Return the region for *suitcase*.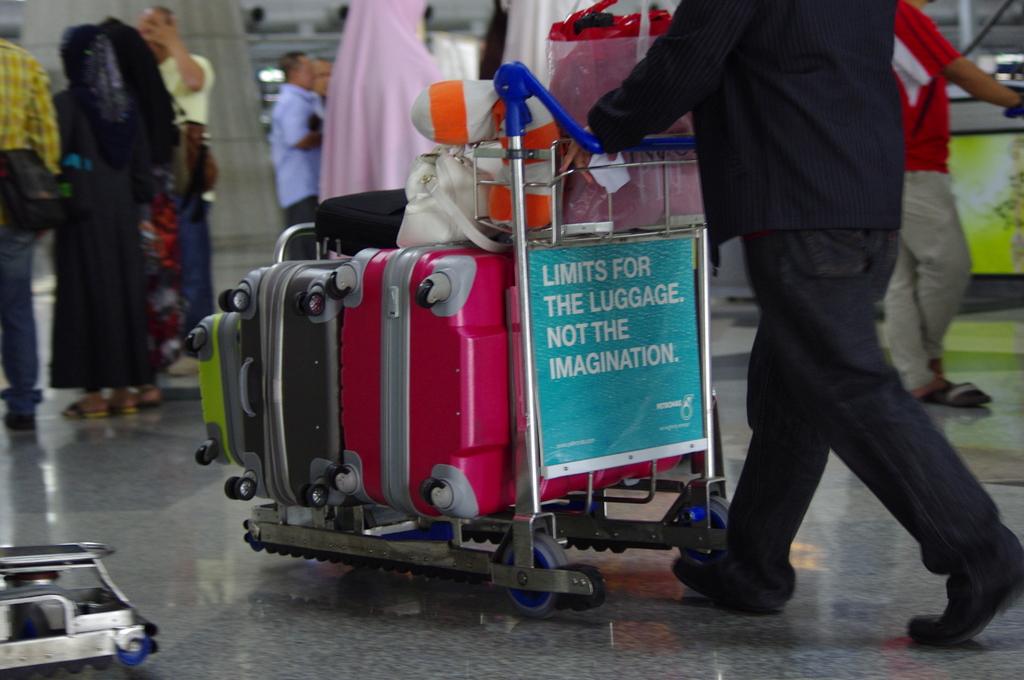
[217, 250, 358, 513].
